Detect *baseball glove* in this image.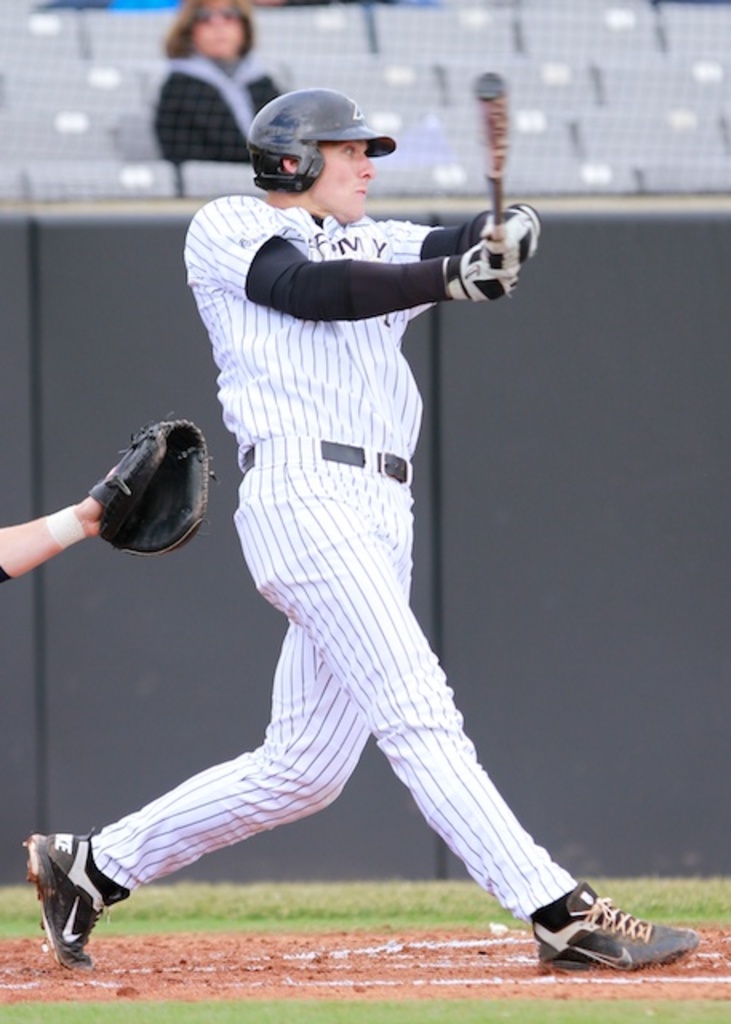
Detection: [left=86, top=408, right=216, bottom=560].
